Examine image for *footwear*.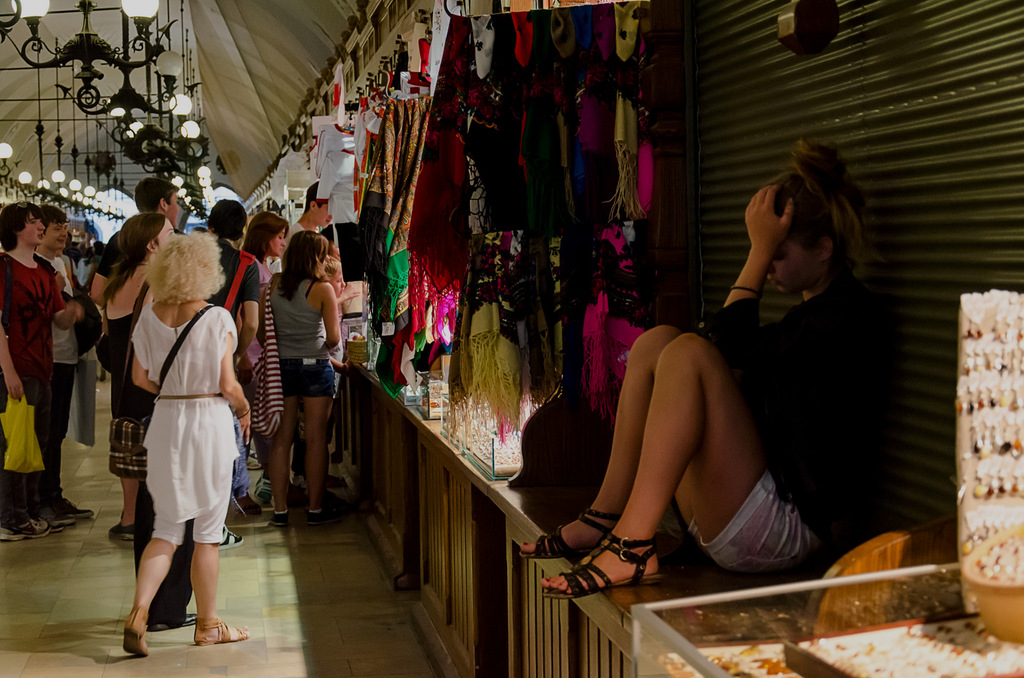
Examination result: l=22, t=505, r=53, b=532.
